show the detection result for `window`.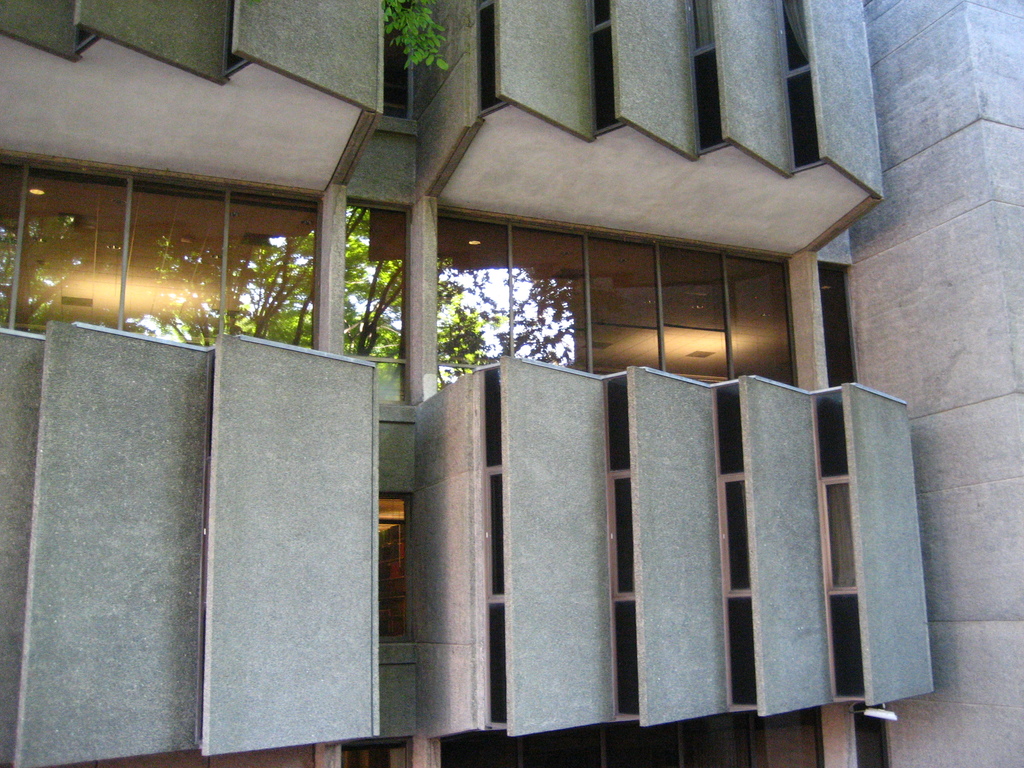
x1=340, y1=200, x2=408, y2=407.
